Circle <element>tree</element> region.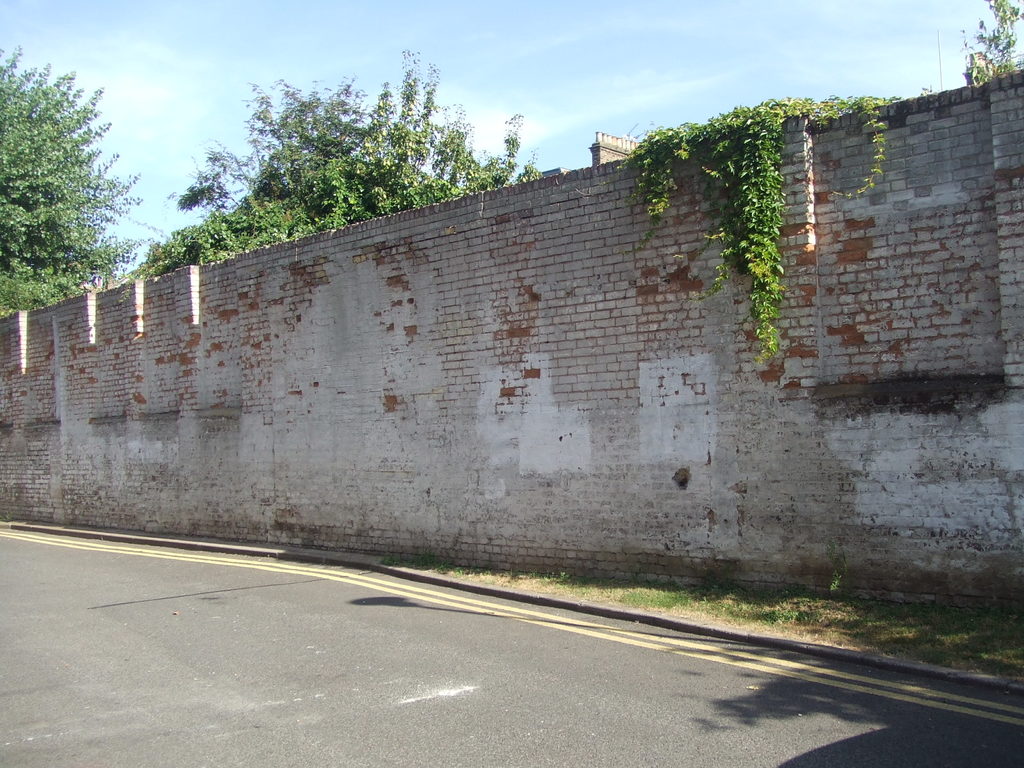
Region: x1=967 y1=0 x2=1023 y2=85.
